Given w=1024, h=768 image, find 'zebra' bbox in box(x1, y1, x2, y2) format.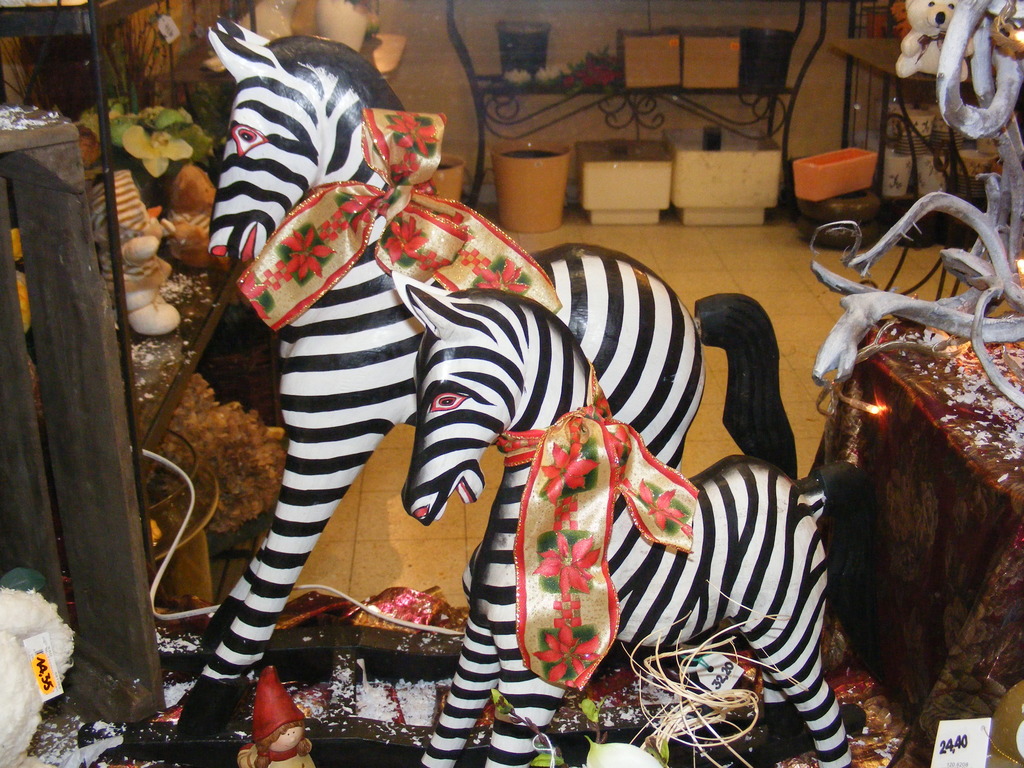
box(170, 16, 800, 738).
